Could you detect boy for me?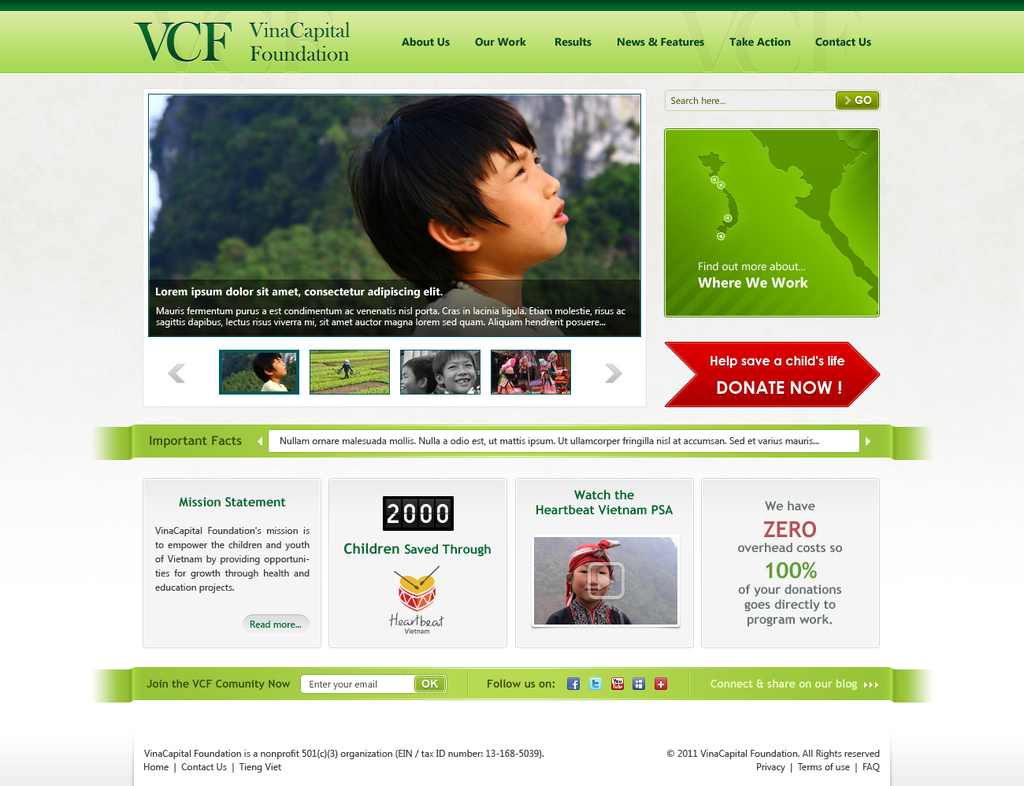
Detection result: l=431, t=348, r=477, b=391.
